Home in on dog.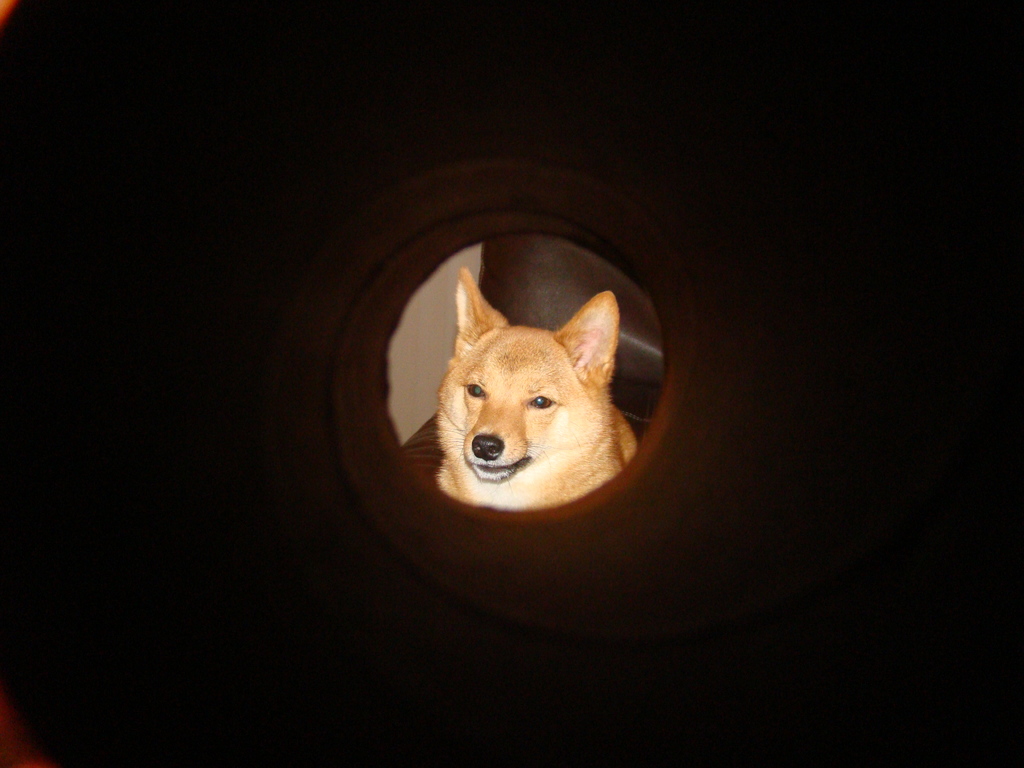
Homed in at locate(435, 266, 641, 508).
